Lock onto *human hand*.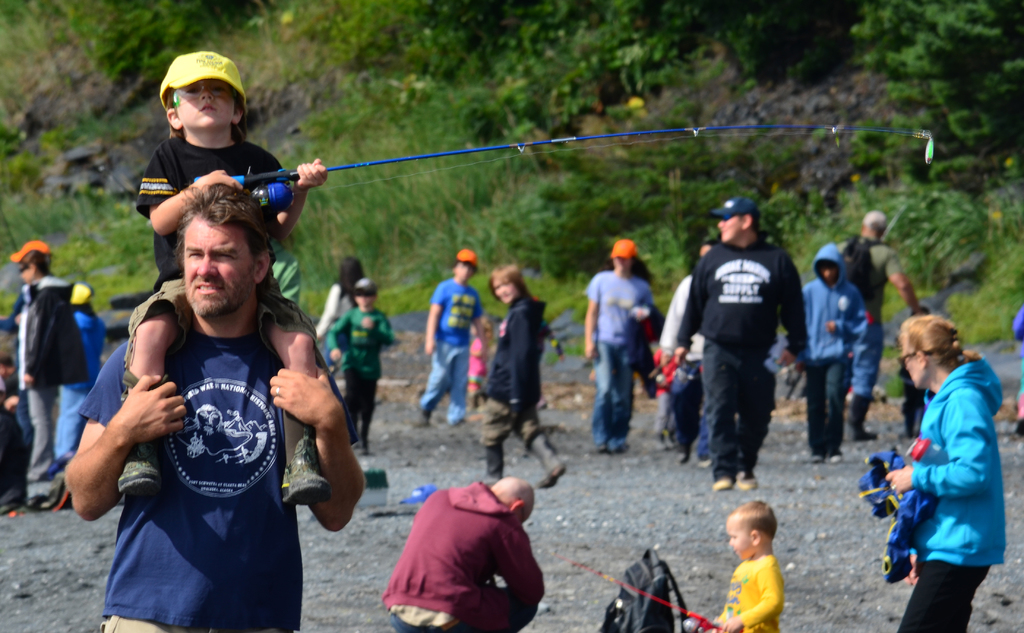
Locked: BBox(585, 343, 600, 361).
